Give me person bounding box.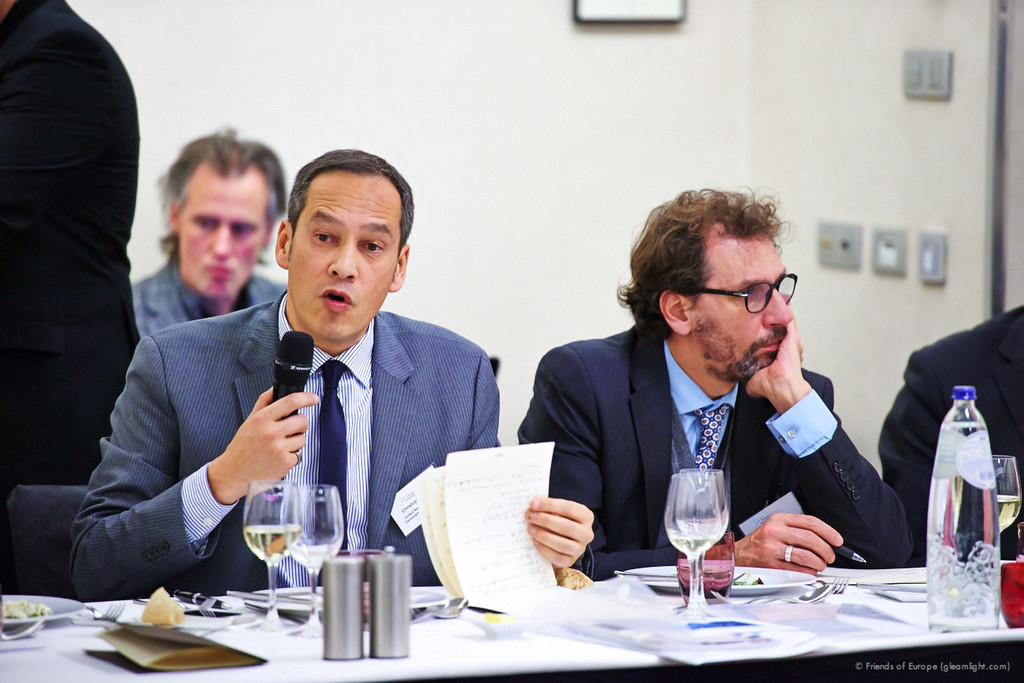
873 296 1023 562.
